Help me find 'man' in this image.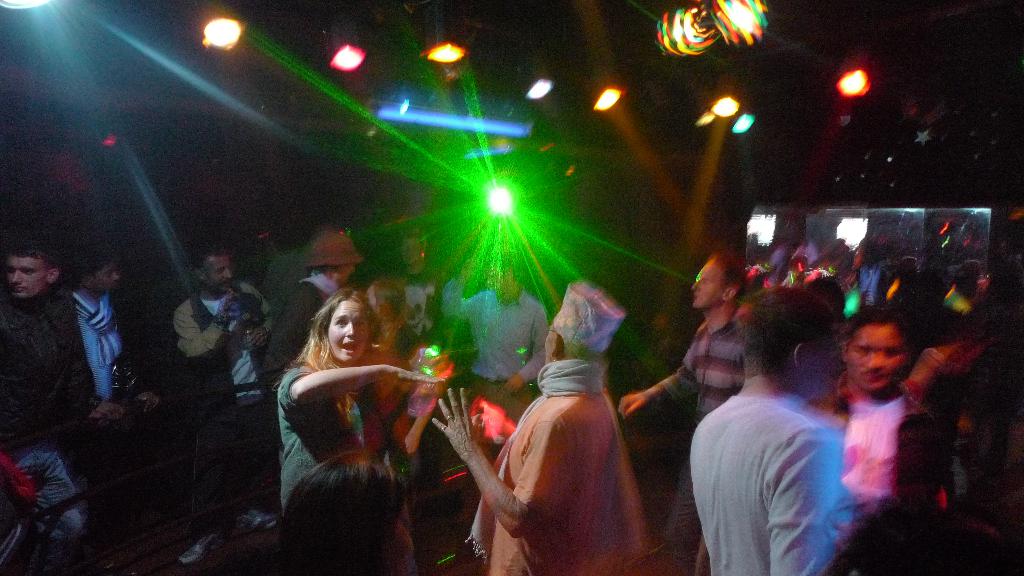
Found it: <region>168, 236, 295, 563</region>.
